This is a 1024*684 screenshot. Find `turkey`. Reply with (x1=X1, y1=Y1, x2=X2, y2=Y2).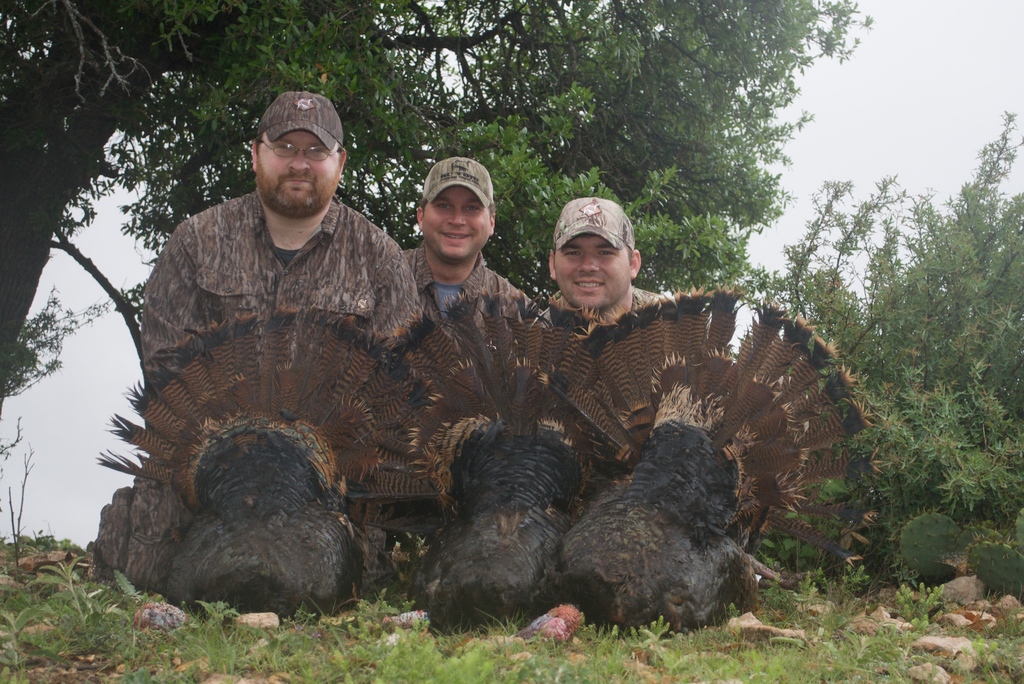
(x1=362, y1=289, x2=624, y2=636).
